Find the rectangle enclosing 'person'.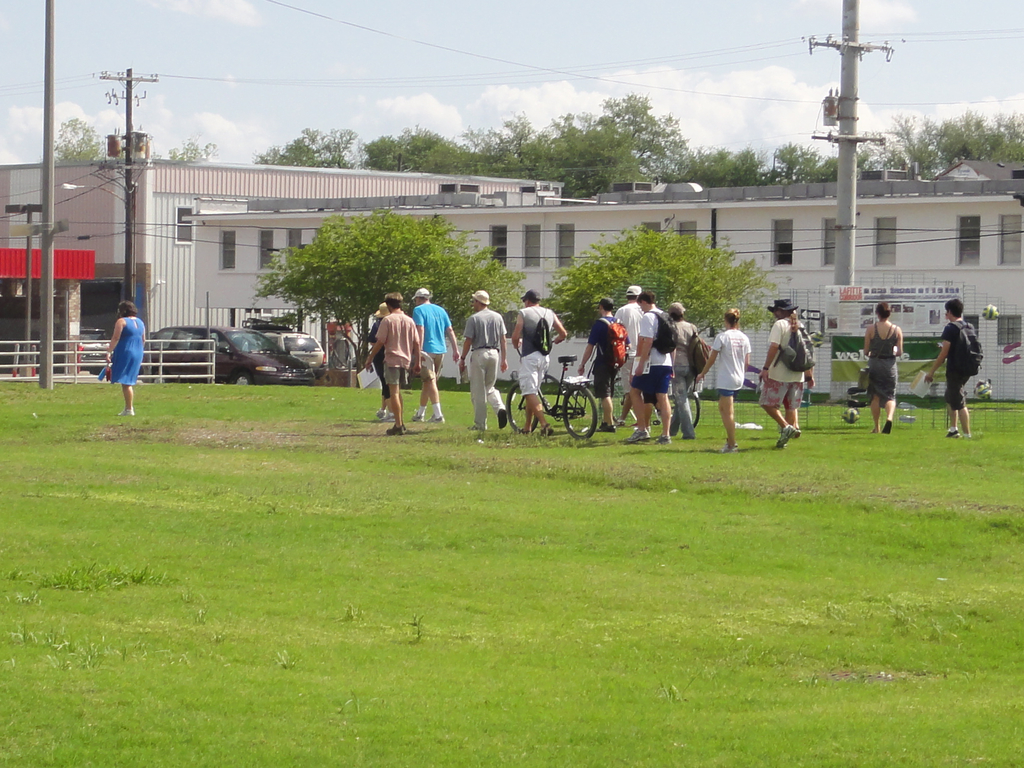
(511, 291, 568, 436).
